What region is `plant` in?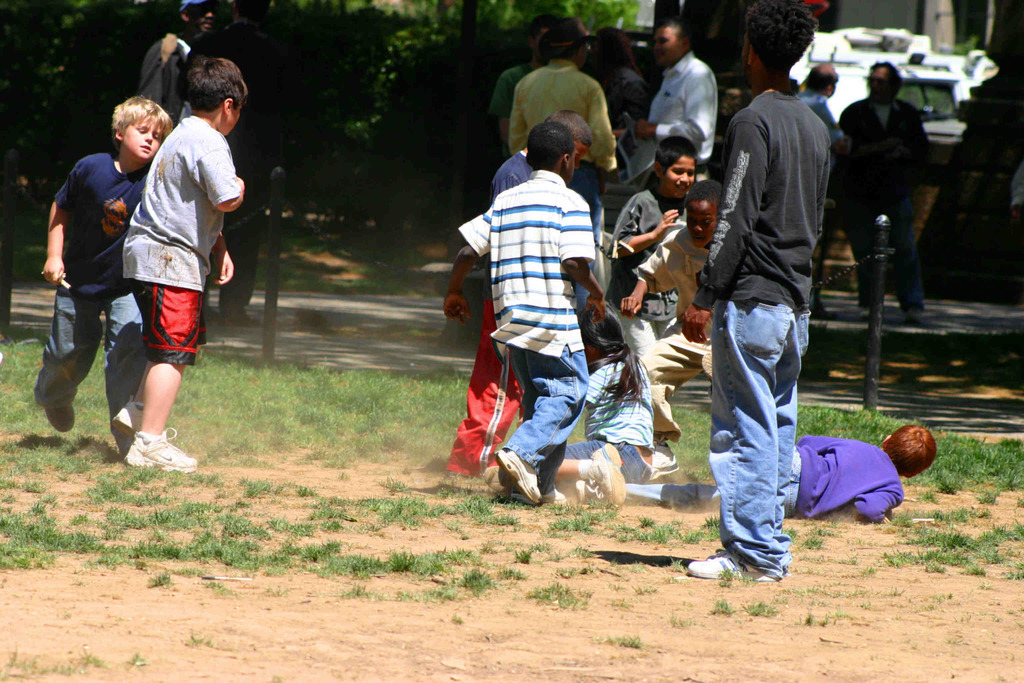
499 562 515 580.
